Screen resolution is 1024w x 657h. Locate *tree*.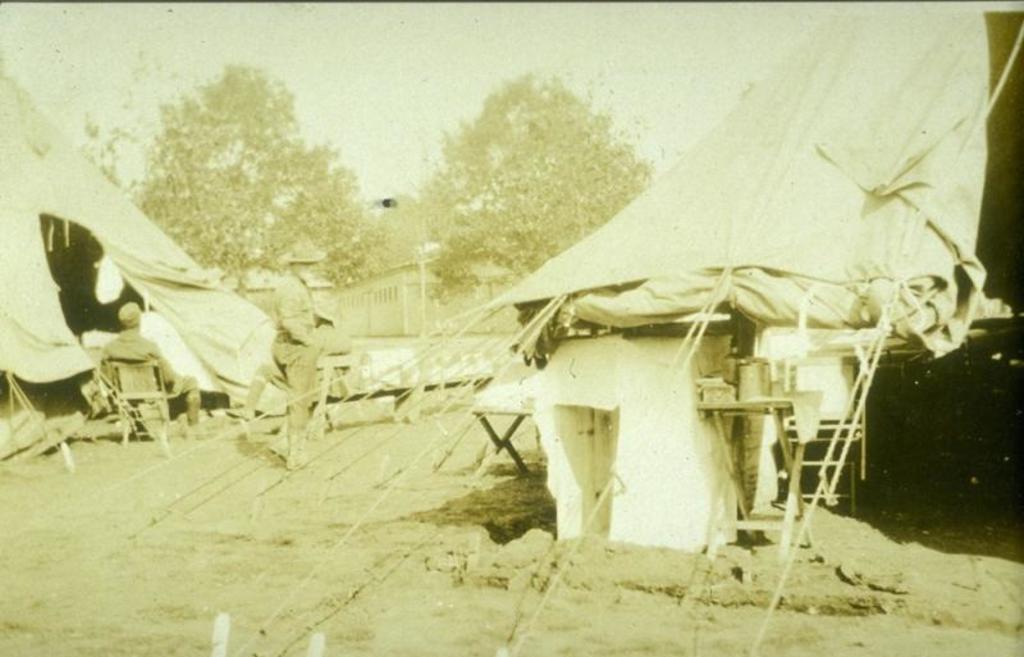
134:67:390:333.
